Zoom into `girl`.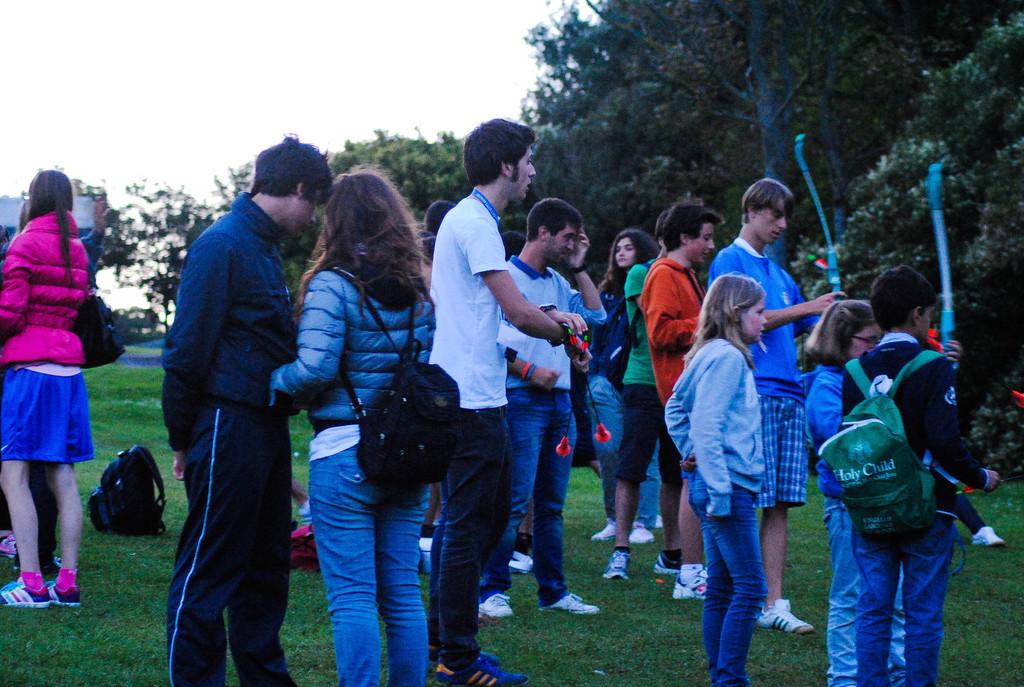
Zoom target: left=0, top=171, right=94, bottom=608.
